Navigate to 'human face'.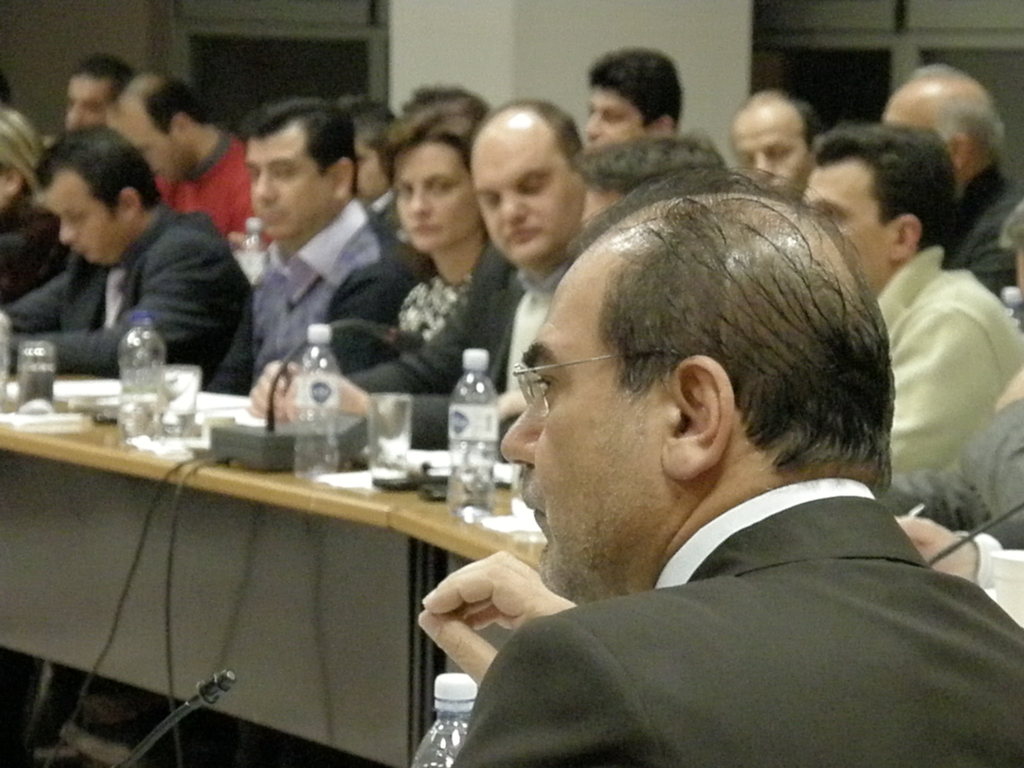
Navigation target: rect(114, 111, 179, 186).
